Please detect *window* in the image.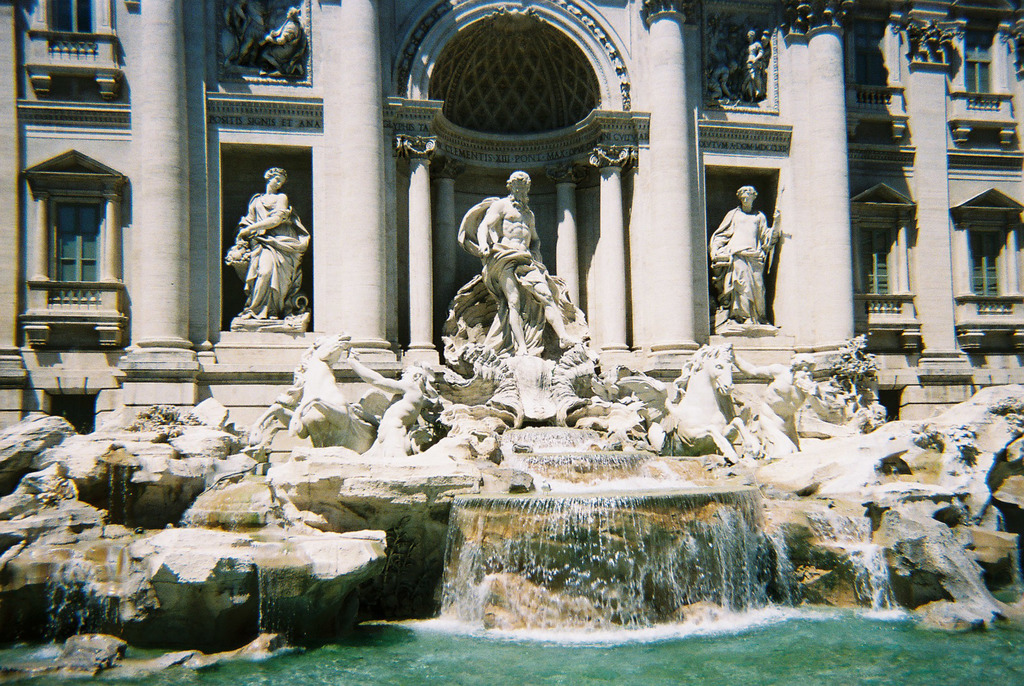
843, 0, 914, 145.
